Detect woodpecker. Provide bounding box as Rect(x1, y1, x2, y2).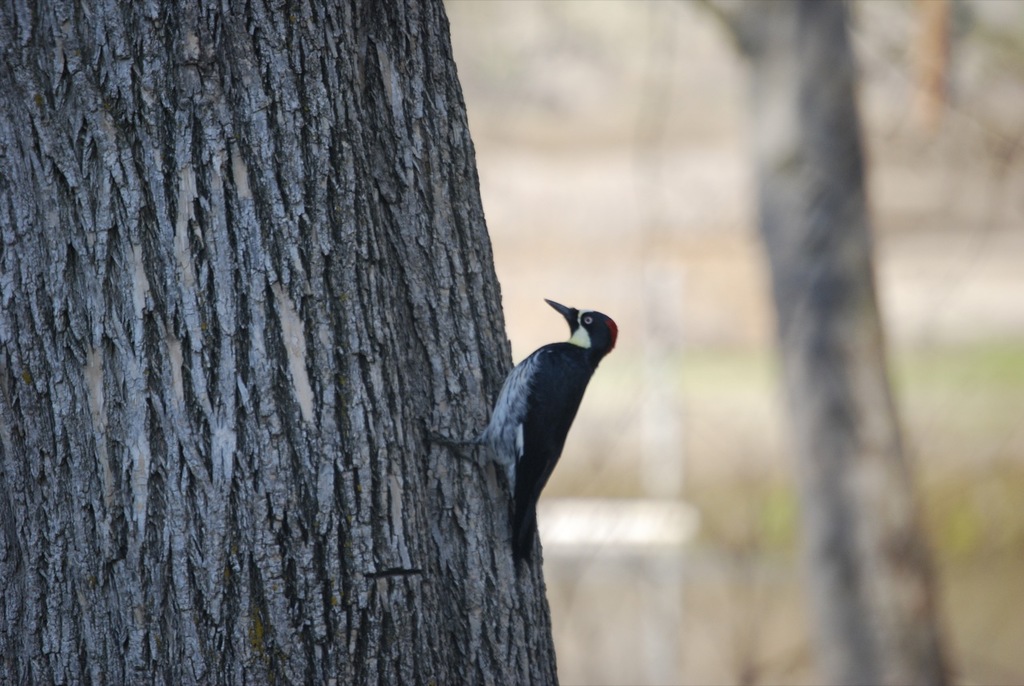
Rect(425, 294, 618, 571).
